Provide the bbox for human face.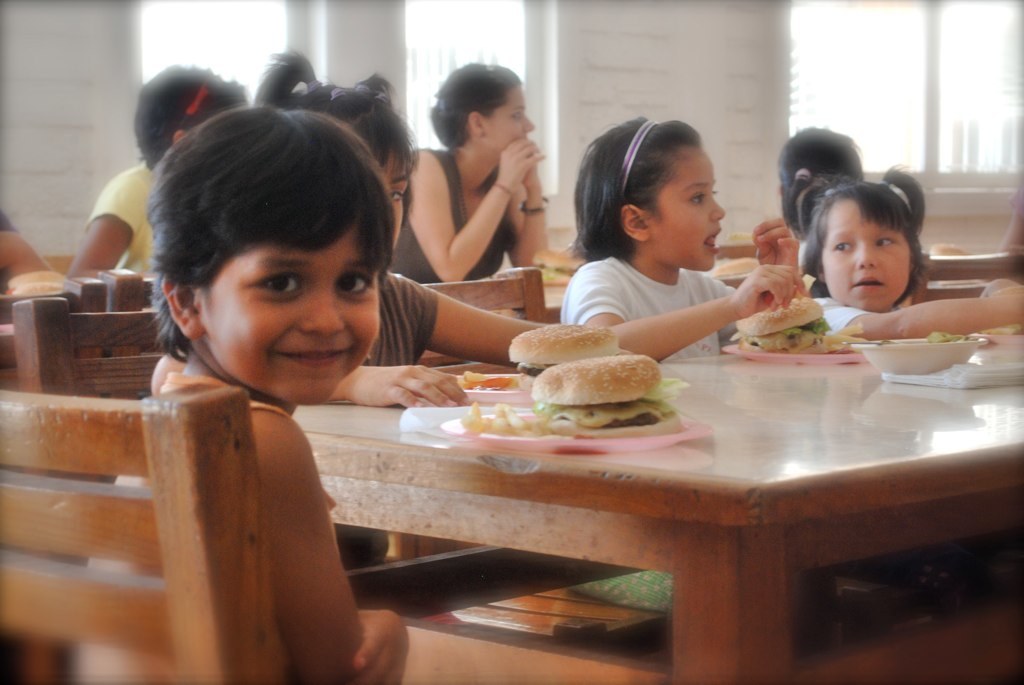
pyautogui.locateOnScreen(647, 141, 723, 269).
